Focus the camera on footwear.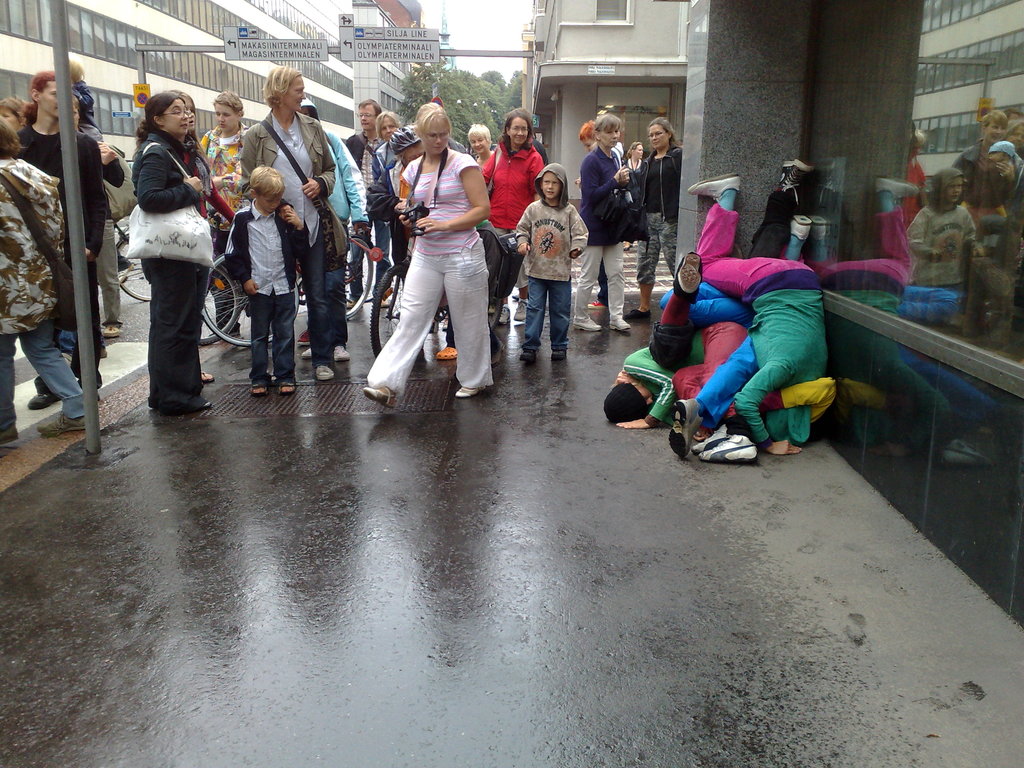
Focus region: l=333, t=344, r=346, b=362.
